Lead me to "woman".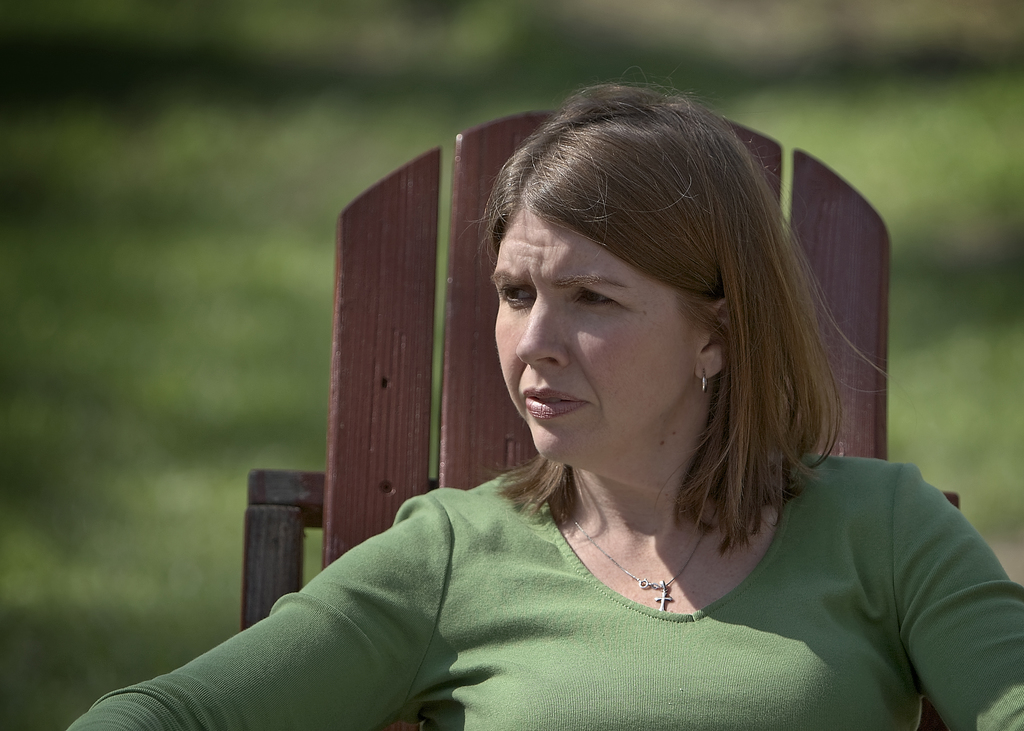
Lead to 63:63:1019:730.
